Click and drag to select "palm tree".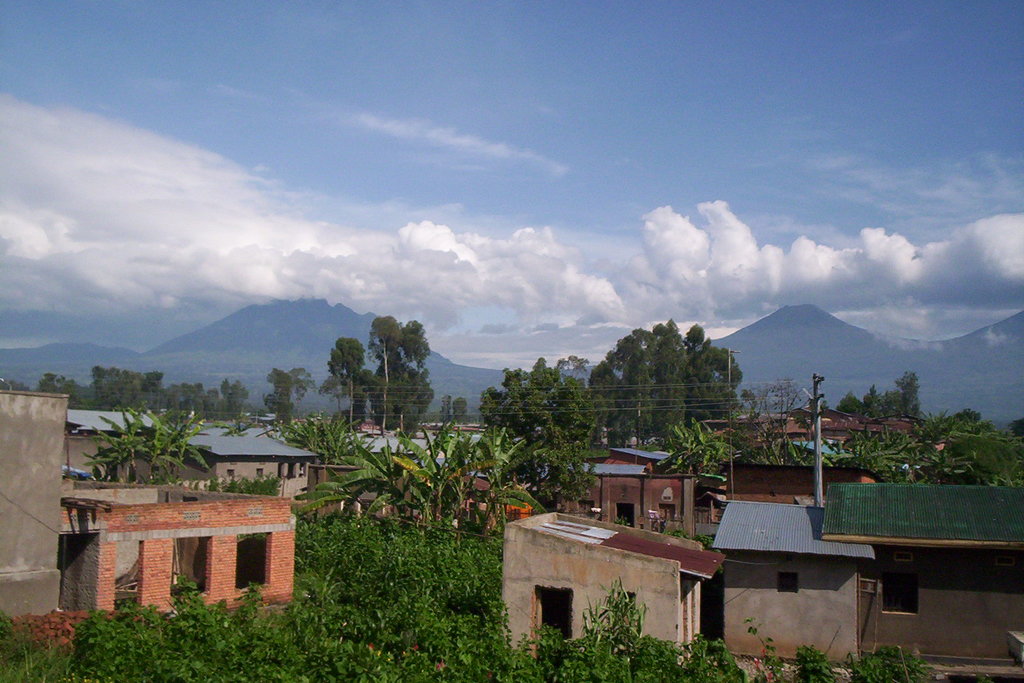
Selection: l=409, t=429, r=472, b=532.
